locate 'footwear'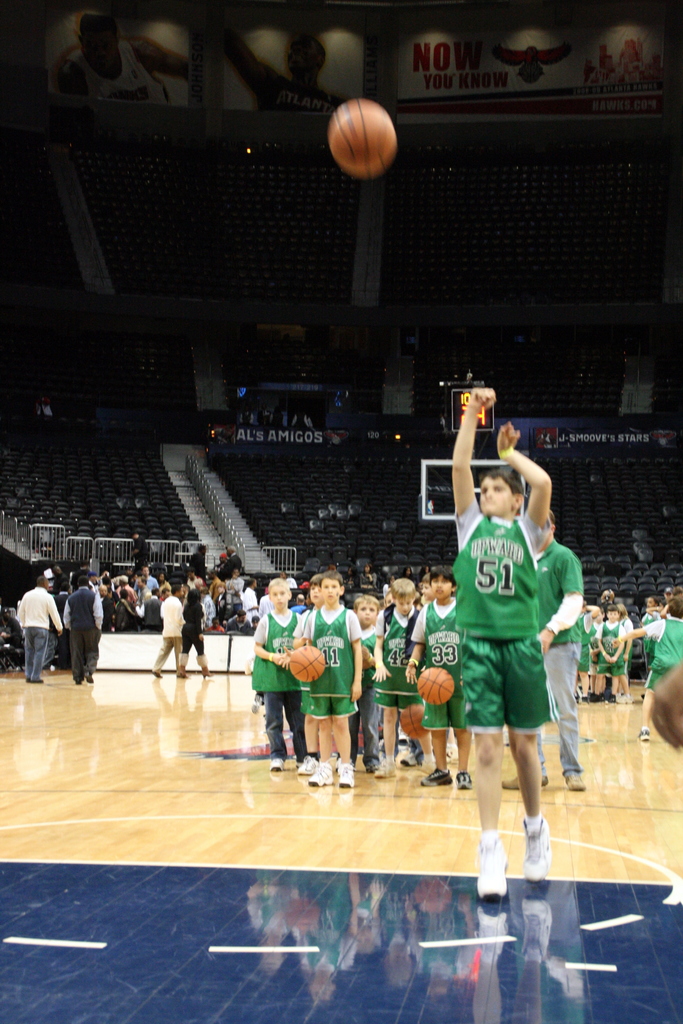
<region>497, 771, 548, 793</region>
